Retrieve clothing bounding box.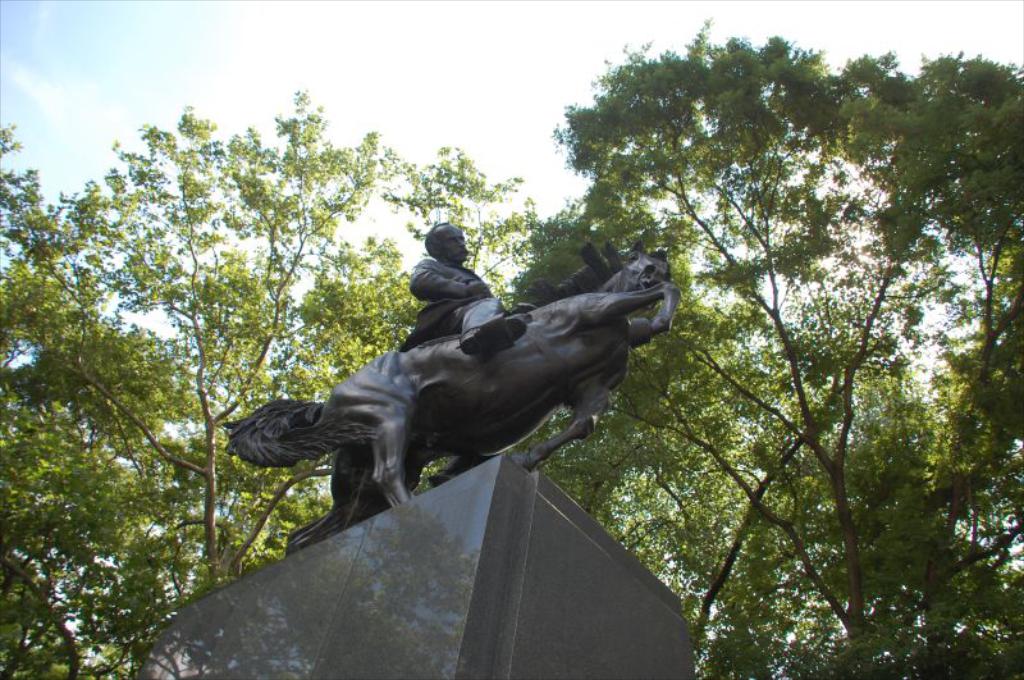
Bounding box: x1=397 y1=252 x2=506 y2=347.
